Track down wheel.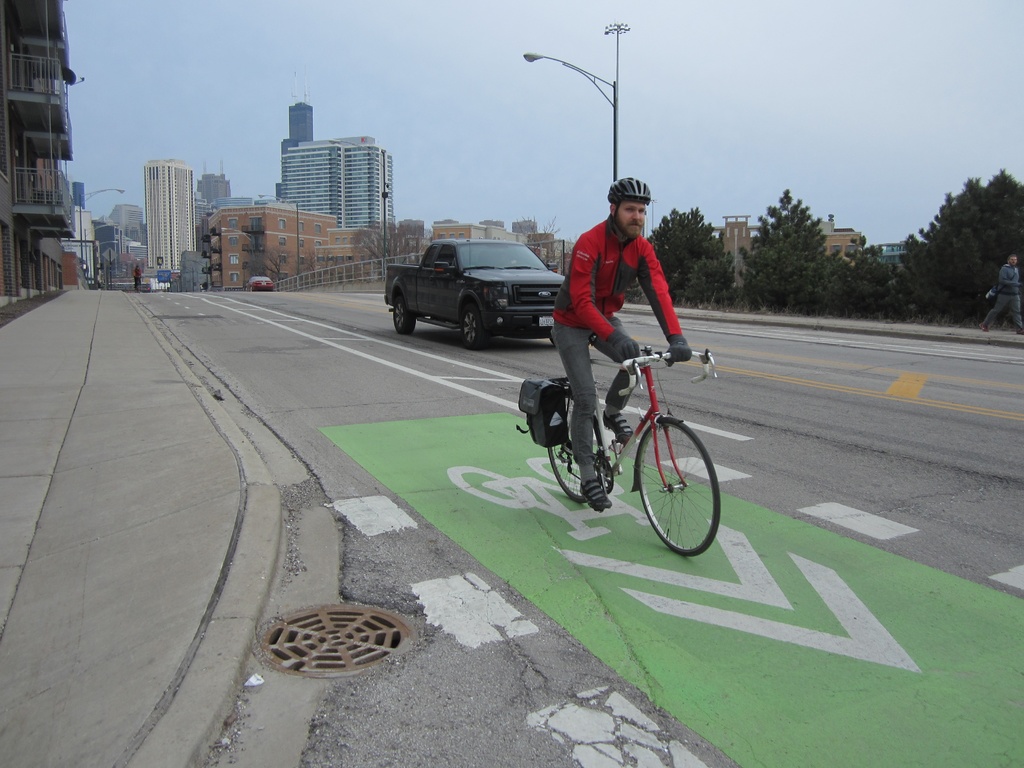
Tracked to 463/302/488/347.
